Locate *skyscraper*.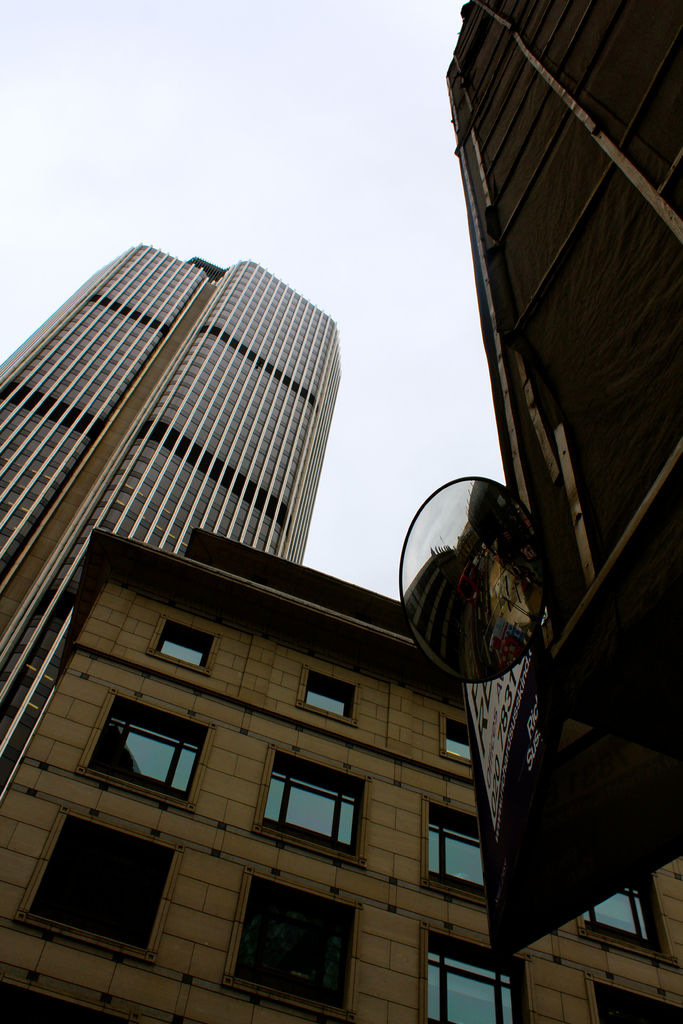
Bounding box: bbox(0, 232, 380, 798).
